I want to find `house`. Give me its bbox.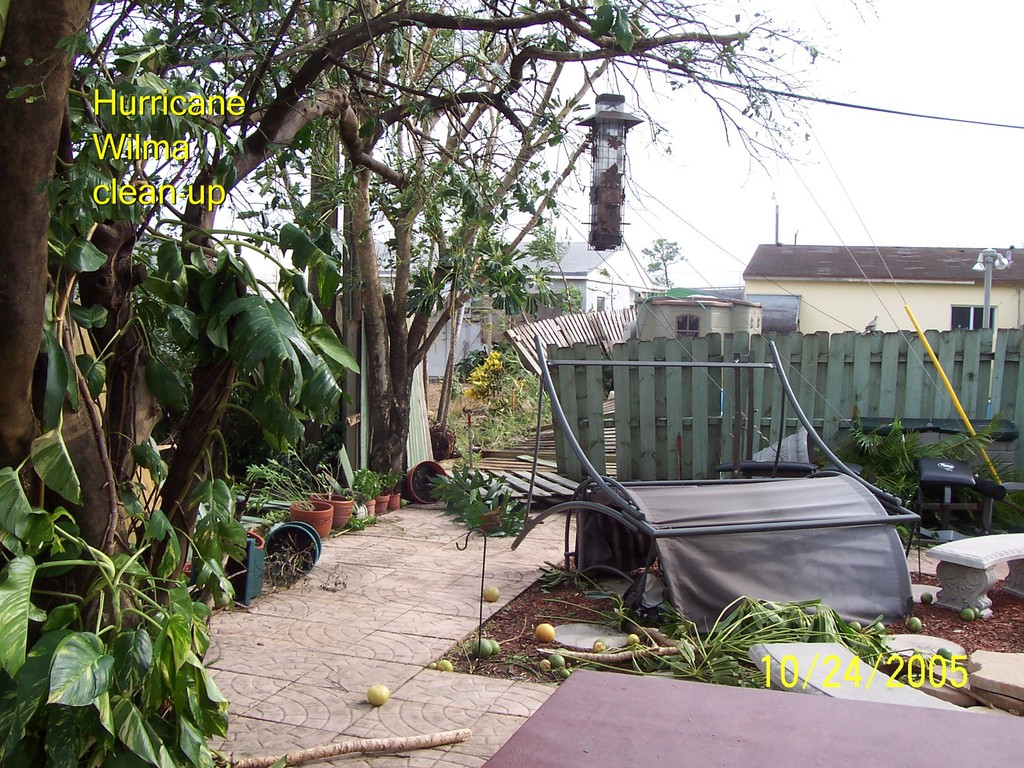
(x1=739, y1=233, x2=1023, y2=397).
